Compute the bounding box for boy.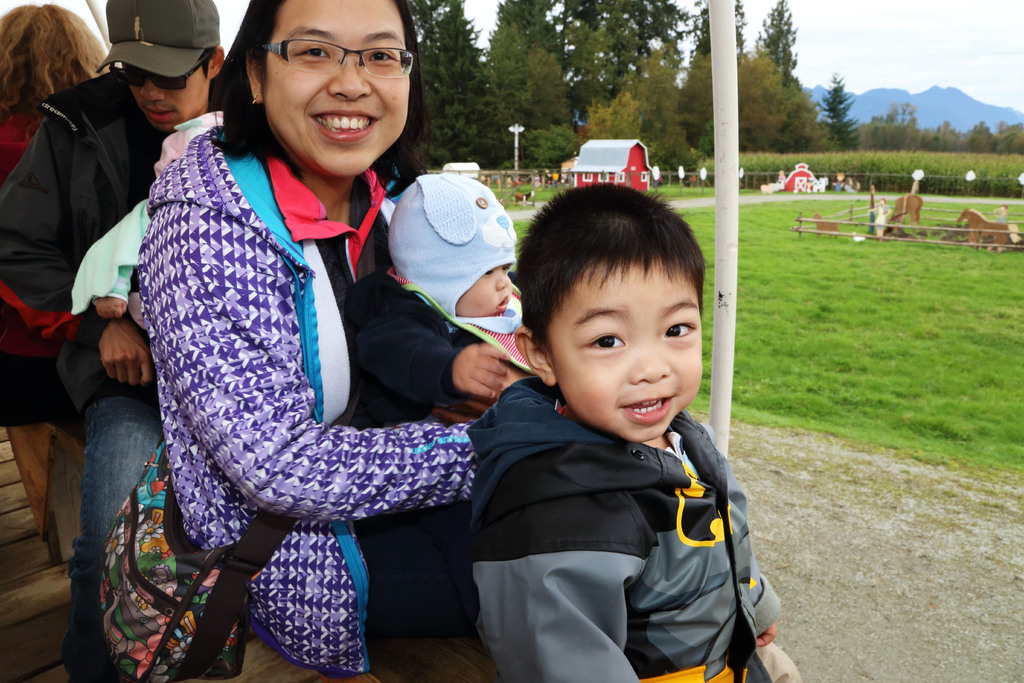
[left=453, top=169, right=761, bottom=640].
